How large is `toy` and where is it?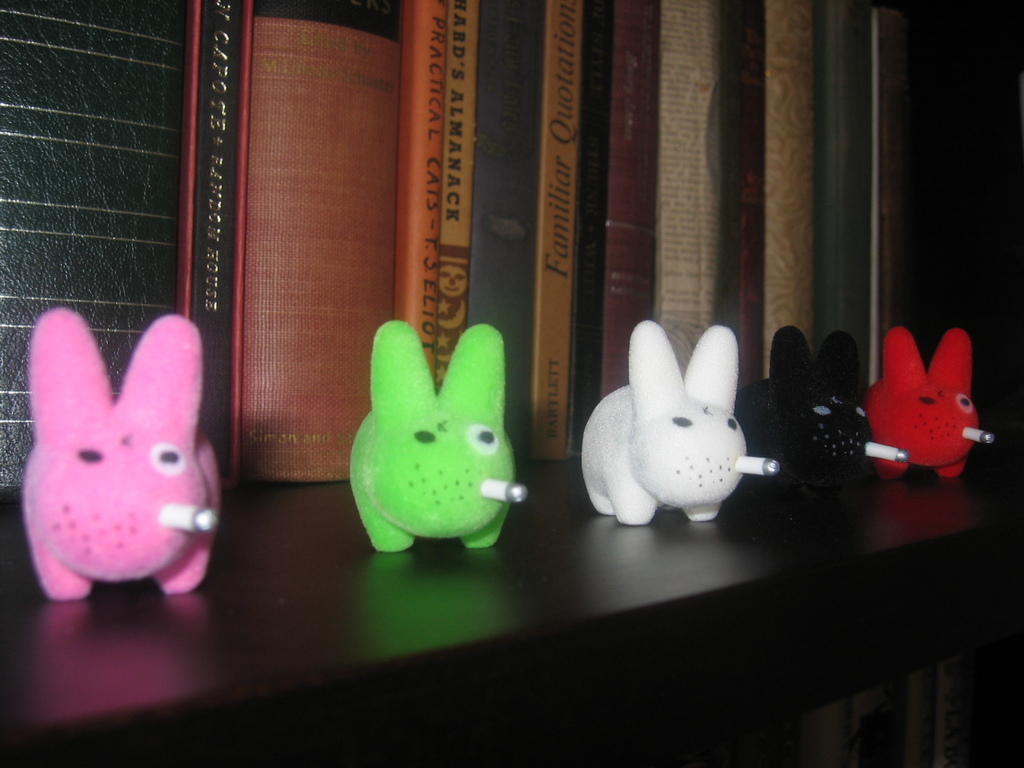
Bounding box: crop(864, 300, 1003, 516).
